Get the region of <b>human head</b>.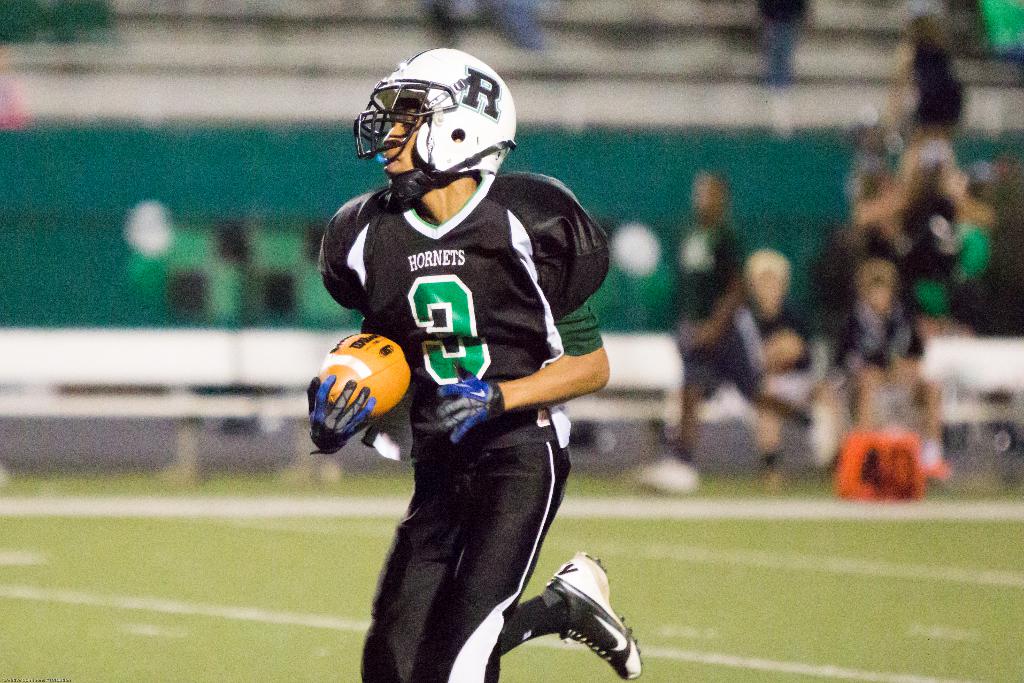
<region>685, 166, 738, 221</region>.
